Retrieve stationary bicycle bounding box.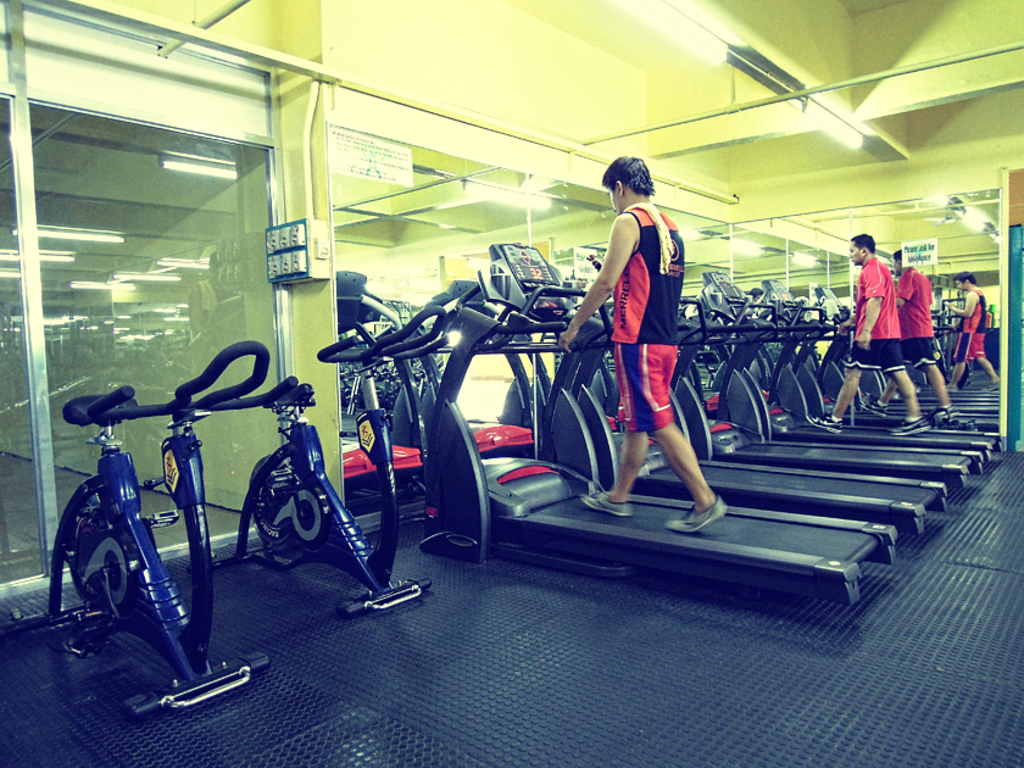
Bounding box: box=[0, 346, 296, 722].
